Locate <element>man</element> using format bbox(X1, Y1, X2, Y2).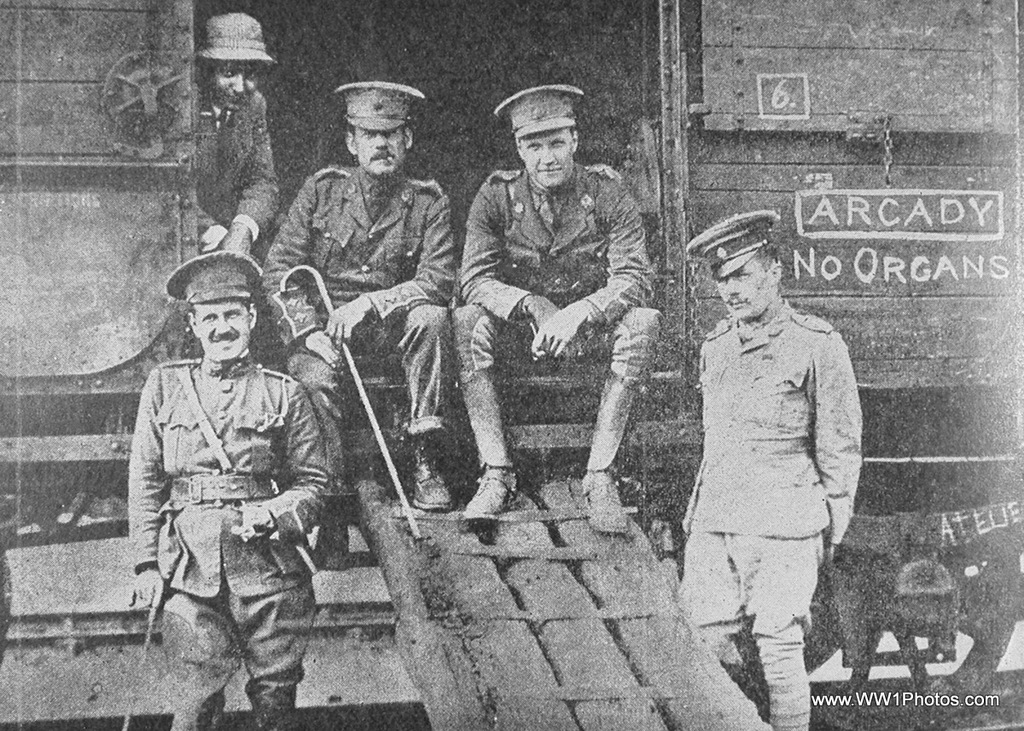
bbox(123, 248, 332, 730).
